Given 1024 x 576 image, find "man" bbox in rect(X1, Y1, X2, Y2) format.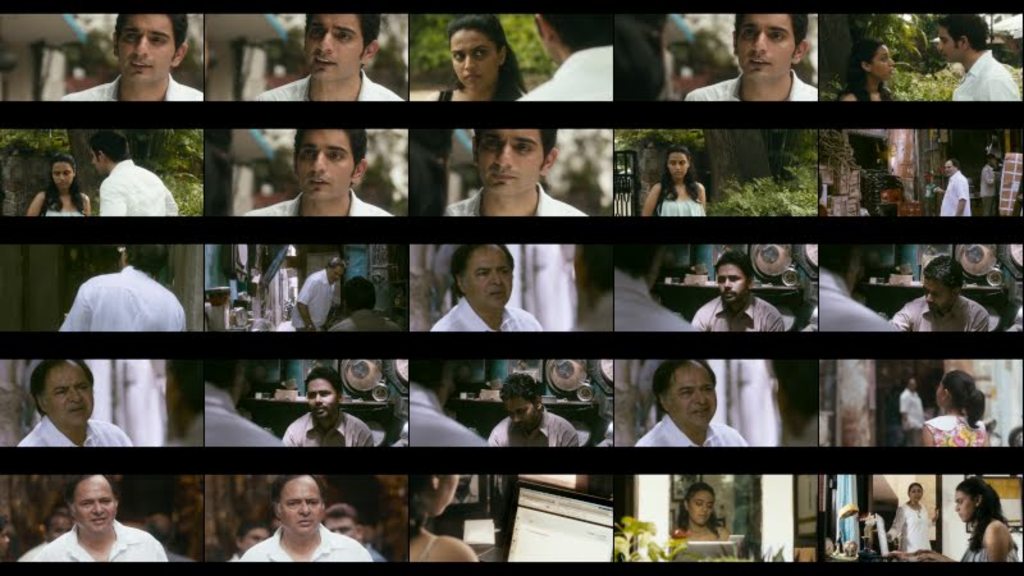
rect(239, 472, 376, 564).
